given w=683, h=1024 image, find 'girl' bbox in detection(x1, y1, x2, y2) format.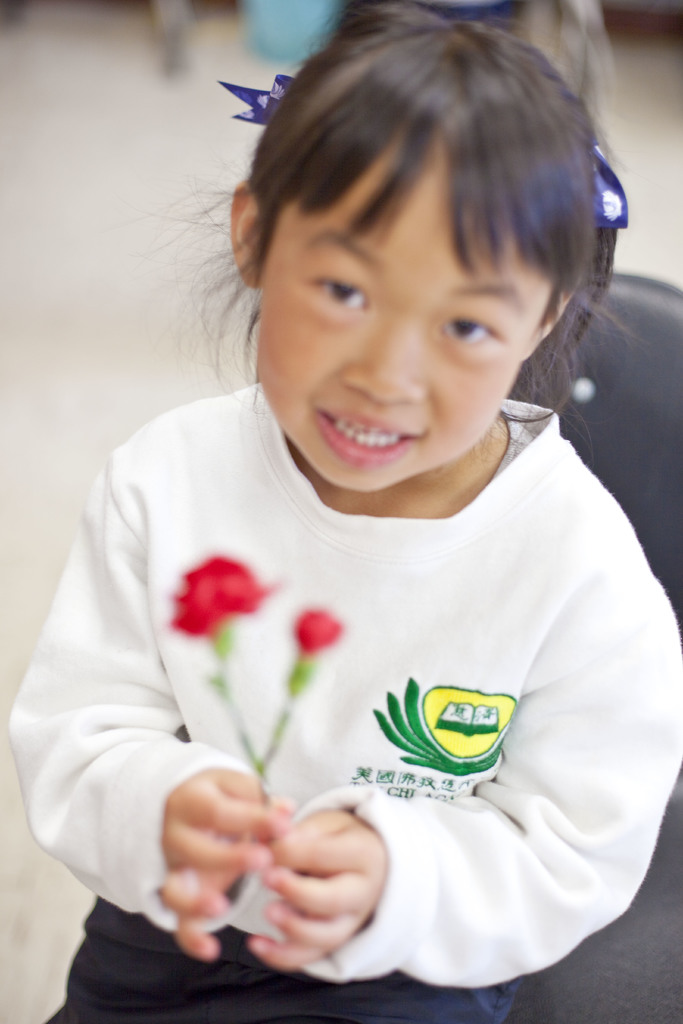
detection(7, 0, 682, 1023).
